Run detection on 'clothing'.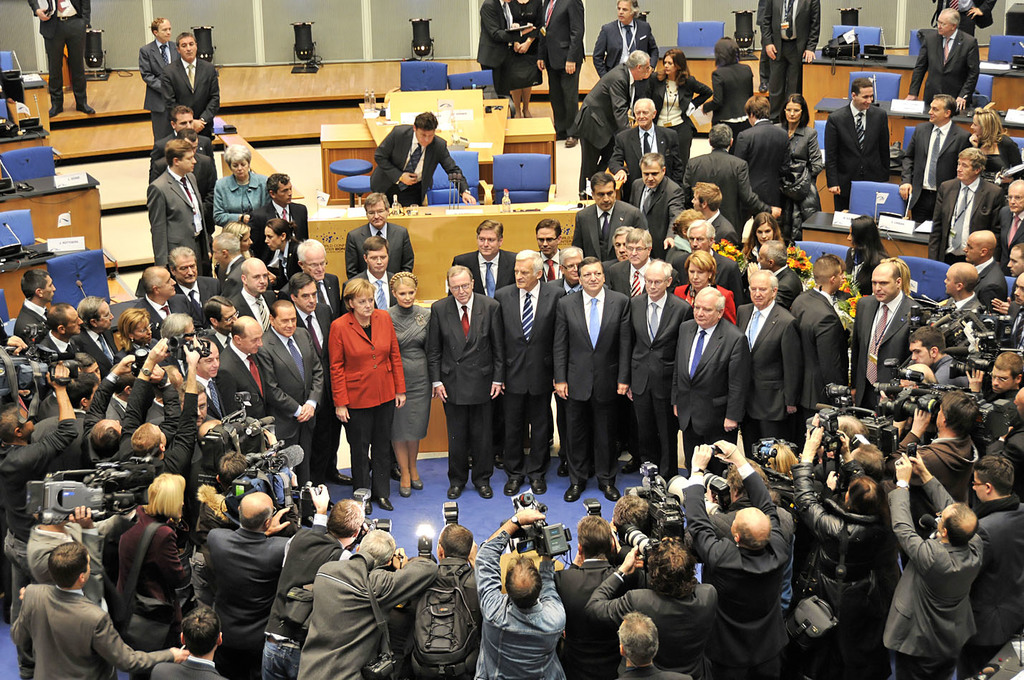
Result: x1=727 y1=294 x2=801 y2=450.
